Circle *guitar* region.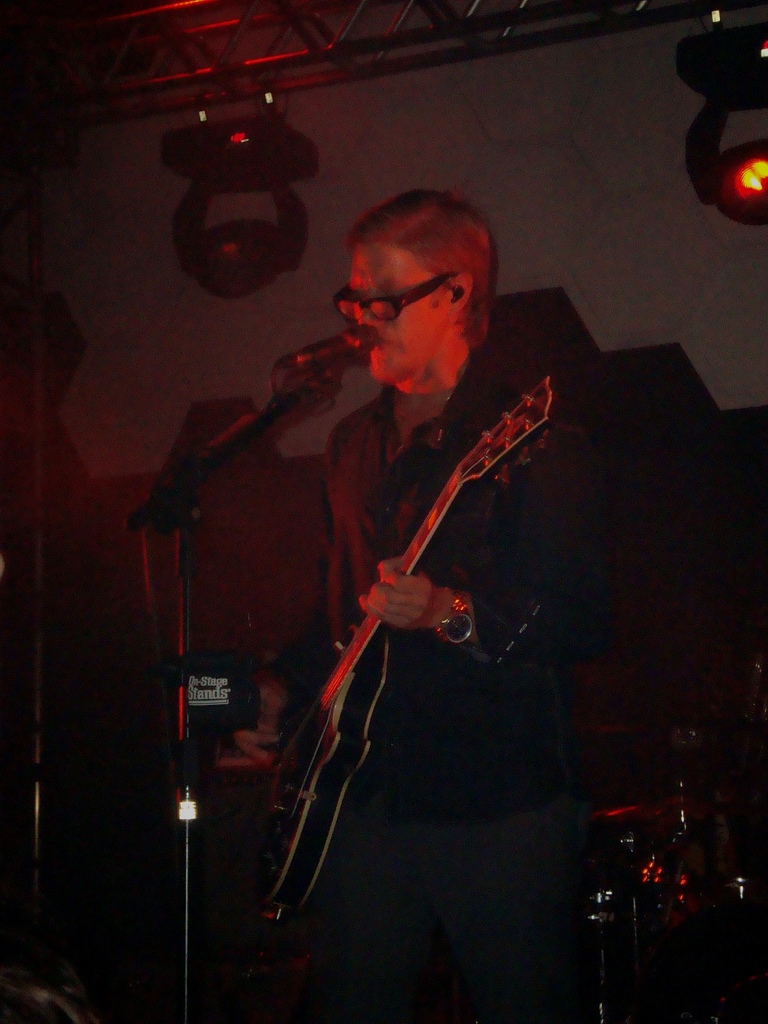
Region: locate(236, 376, 500, 932).
